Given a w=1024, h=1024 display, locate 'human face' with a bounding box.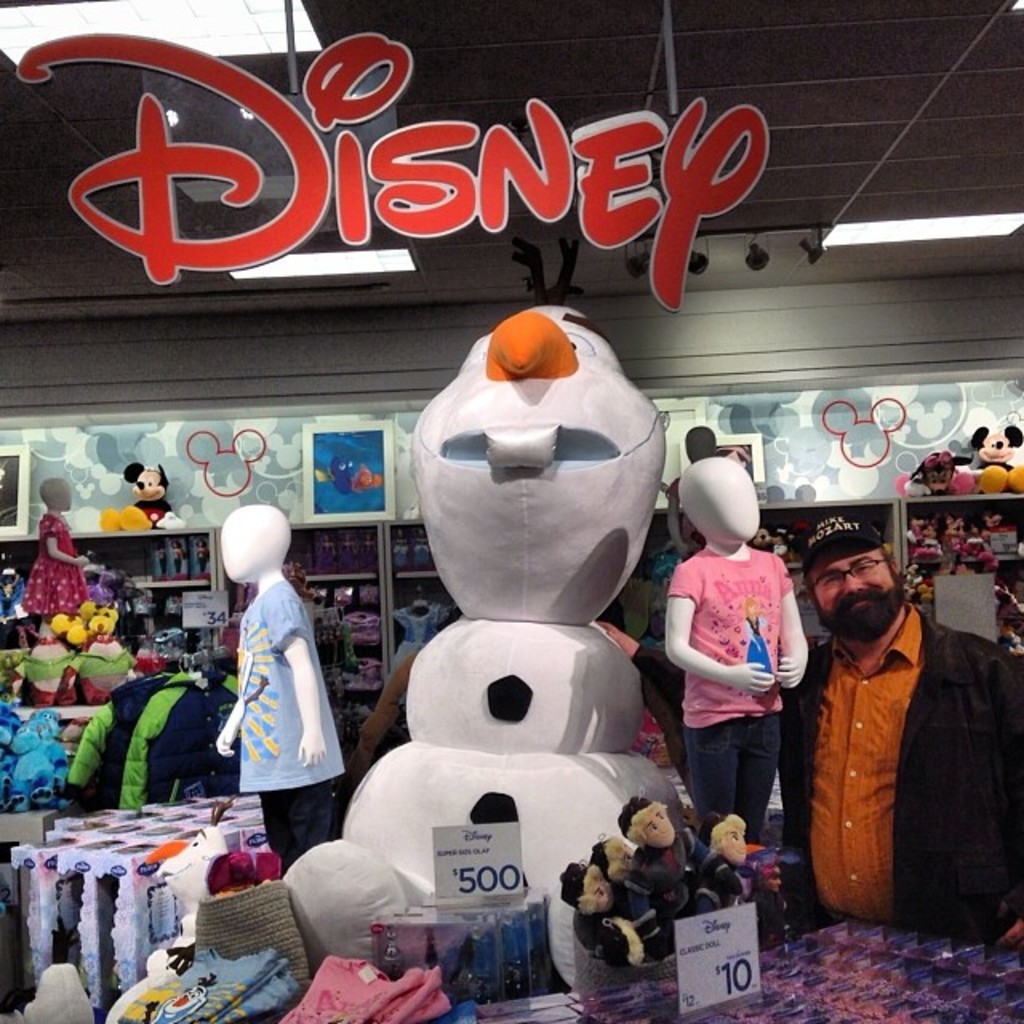
Located: <bbox>821, 550, 883, 640</bbox>.
